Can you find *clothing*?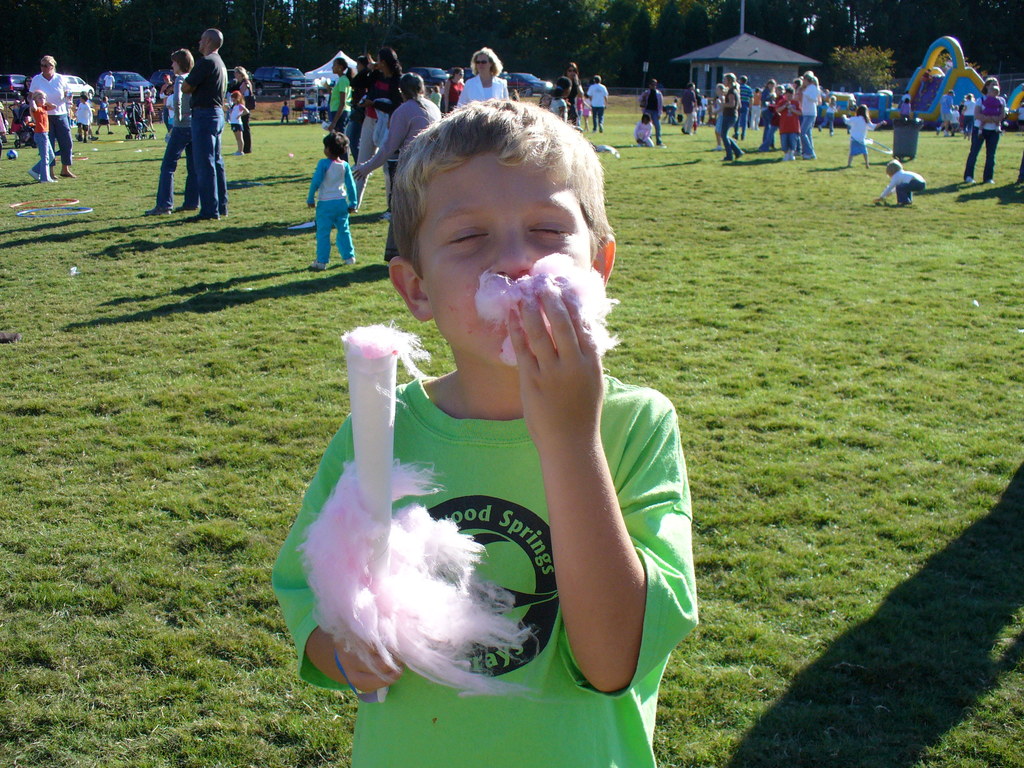
Yes, bounding box: box(31, 106, 57, 177).
